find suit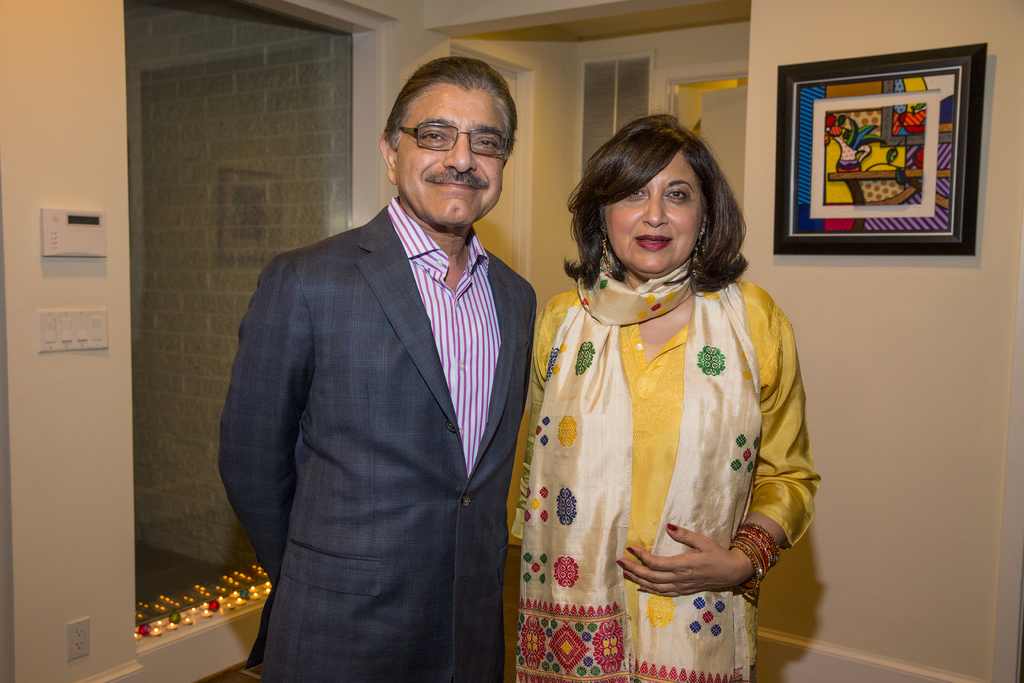
detection(227, 81, 556, 668)
